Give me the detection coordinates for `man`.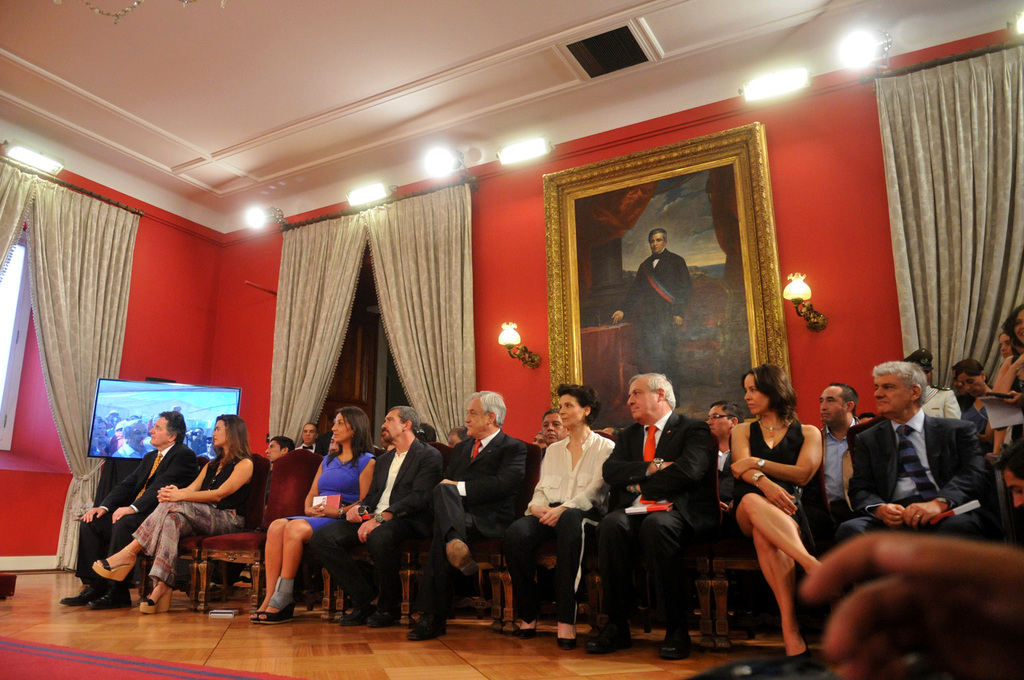
{"left": 542, "top": 406, "right": 569, "bottom": 440}.
